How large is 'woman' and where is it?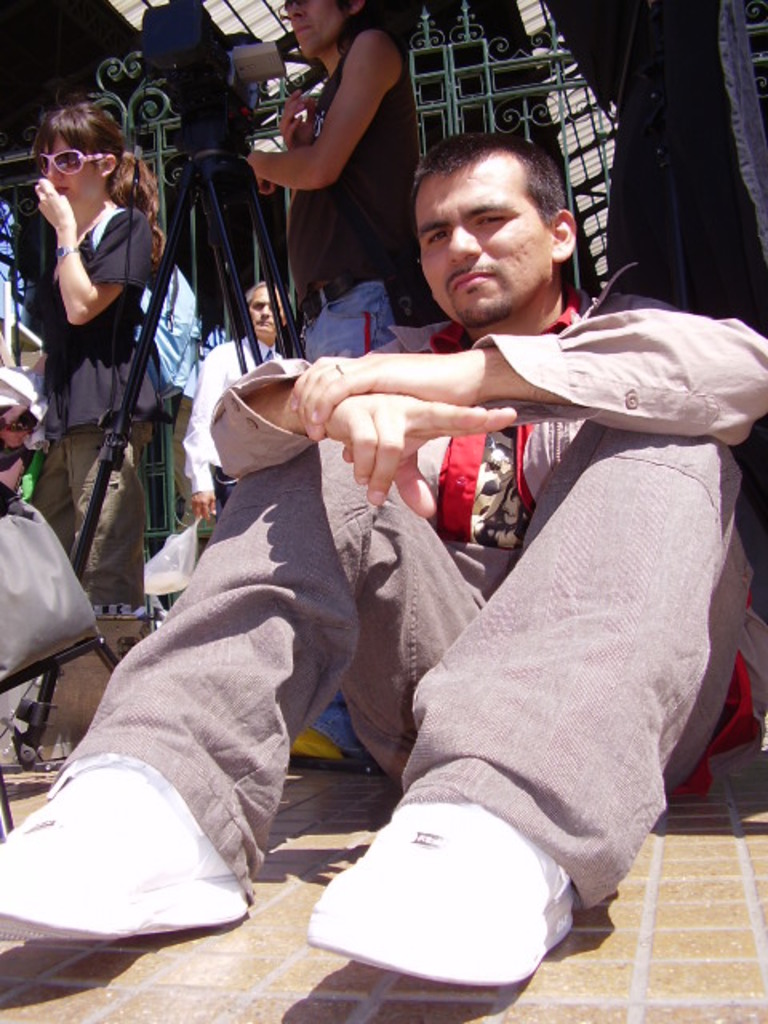
Bounding box: (14, 43, 189, 675).
